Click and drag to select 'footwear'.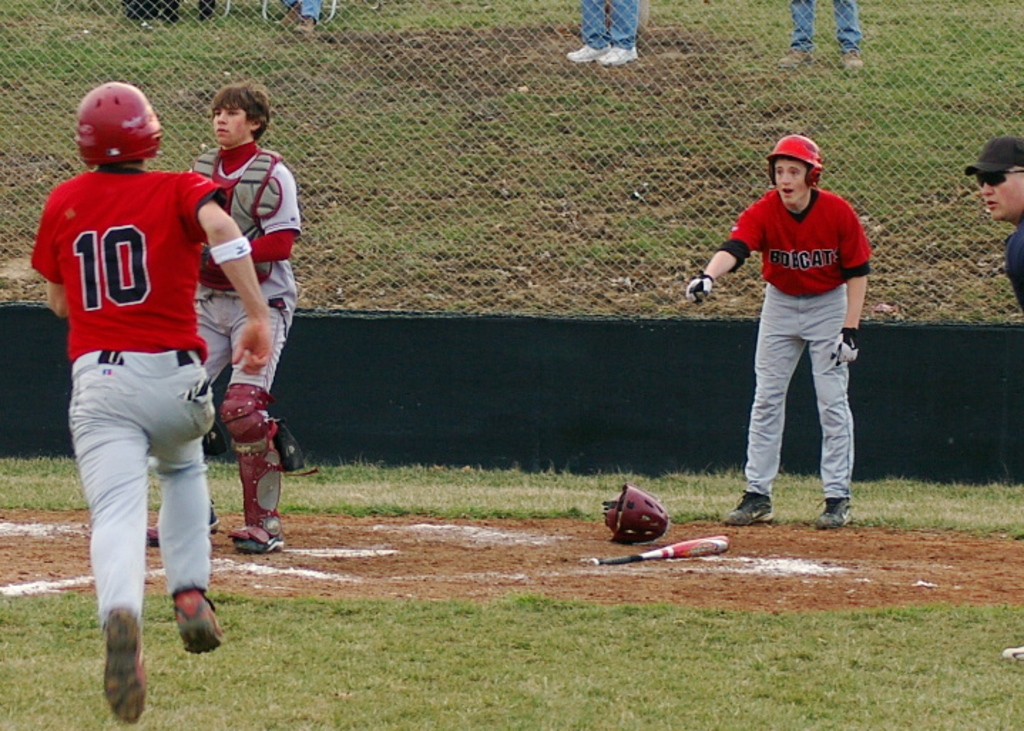
Selection: locate(601, 44, 639, 67).
